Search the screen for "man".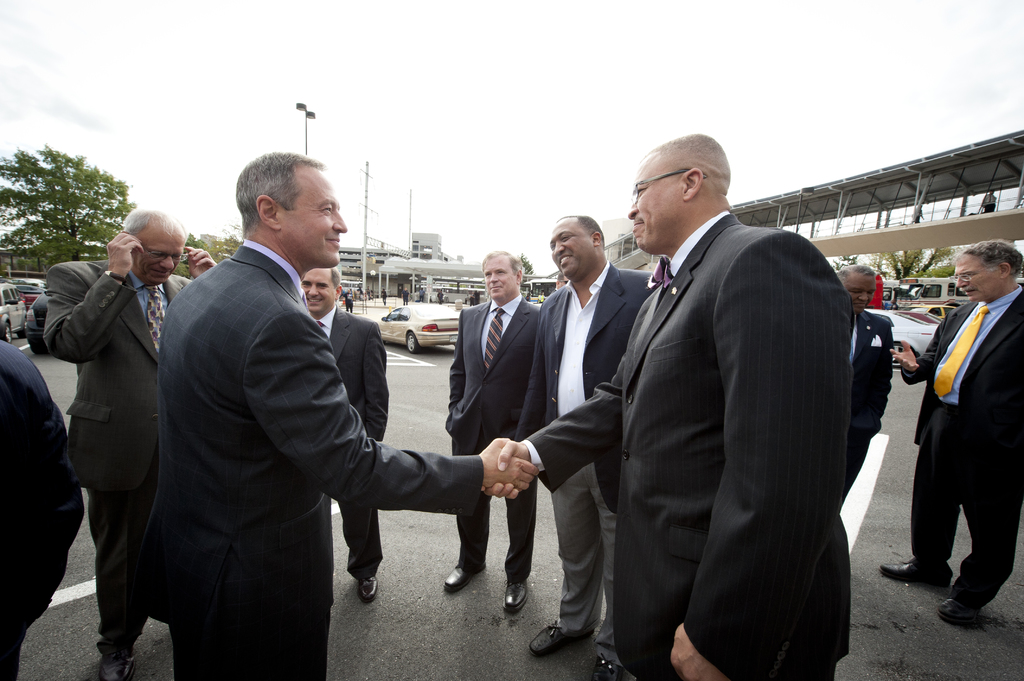
Found at [120, 146, 540, 680].
